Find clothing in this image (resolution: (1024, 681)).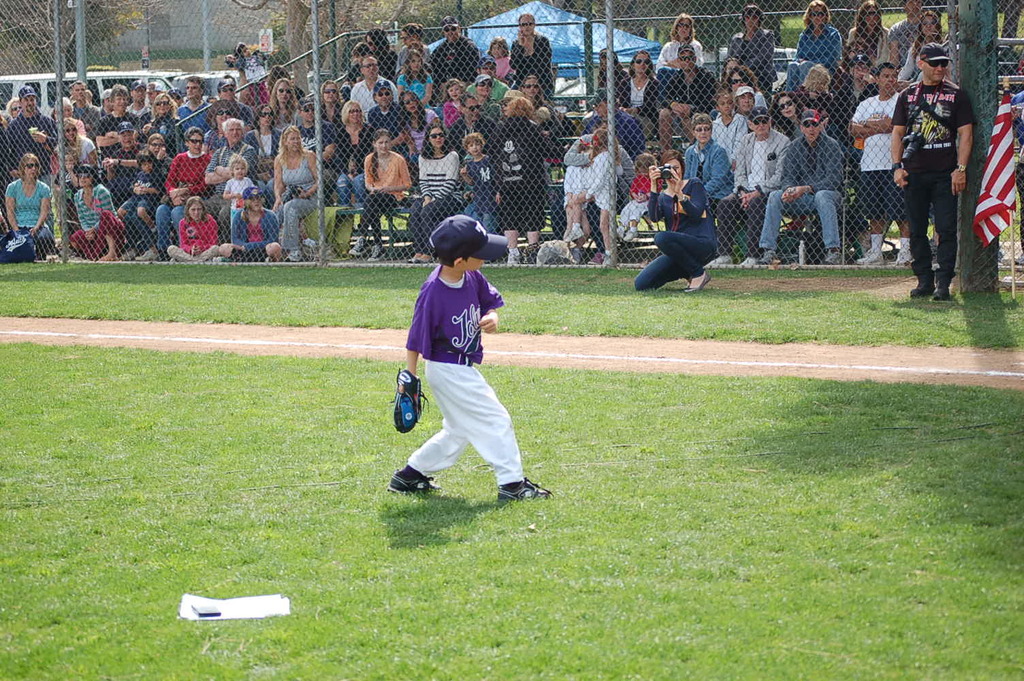
[406,260,528,489].
